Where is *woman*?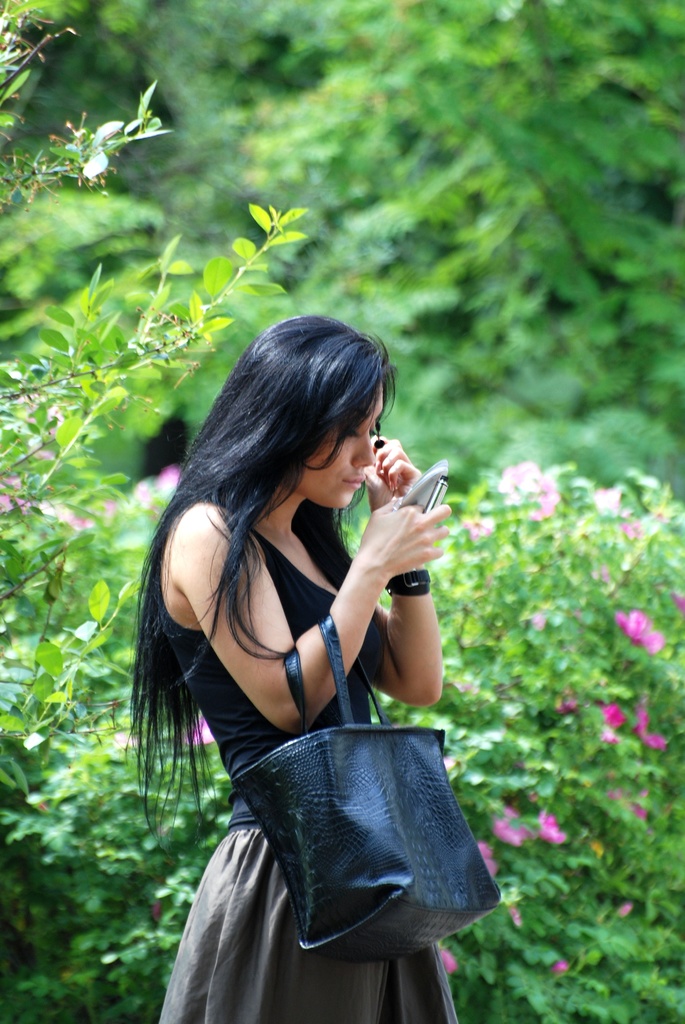
rect(122, 289, 487, 1023).
